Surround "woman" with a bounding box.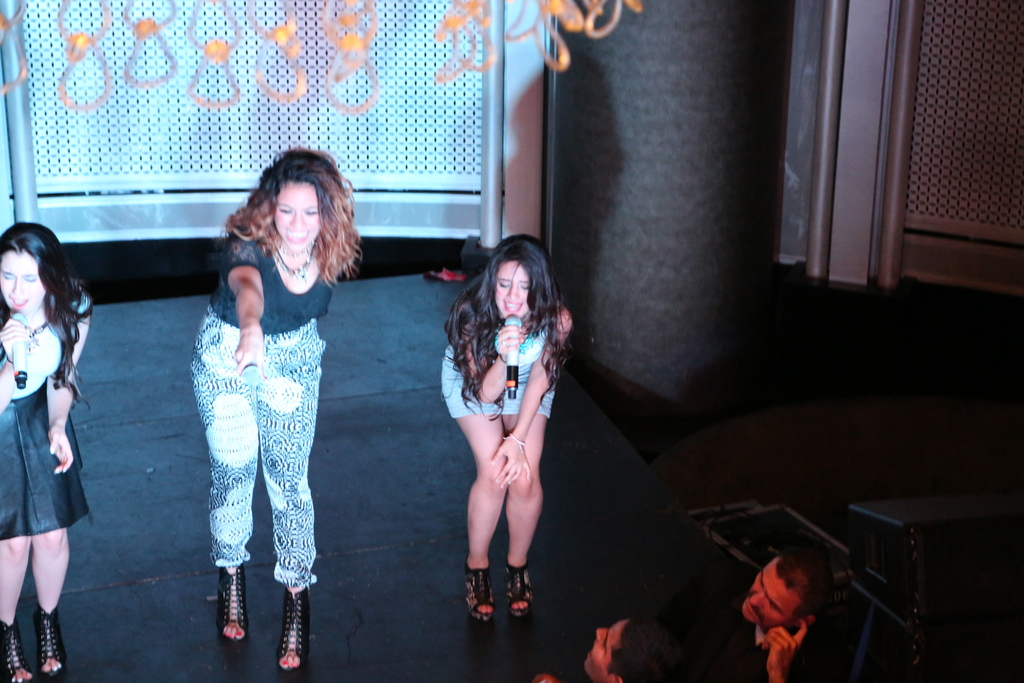
{"x1": 440, "y1": 234, "x2": 577, "y2": 628}.
